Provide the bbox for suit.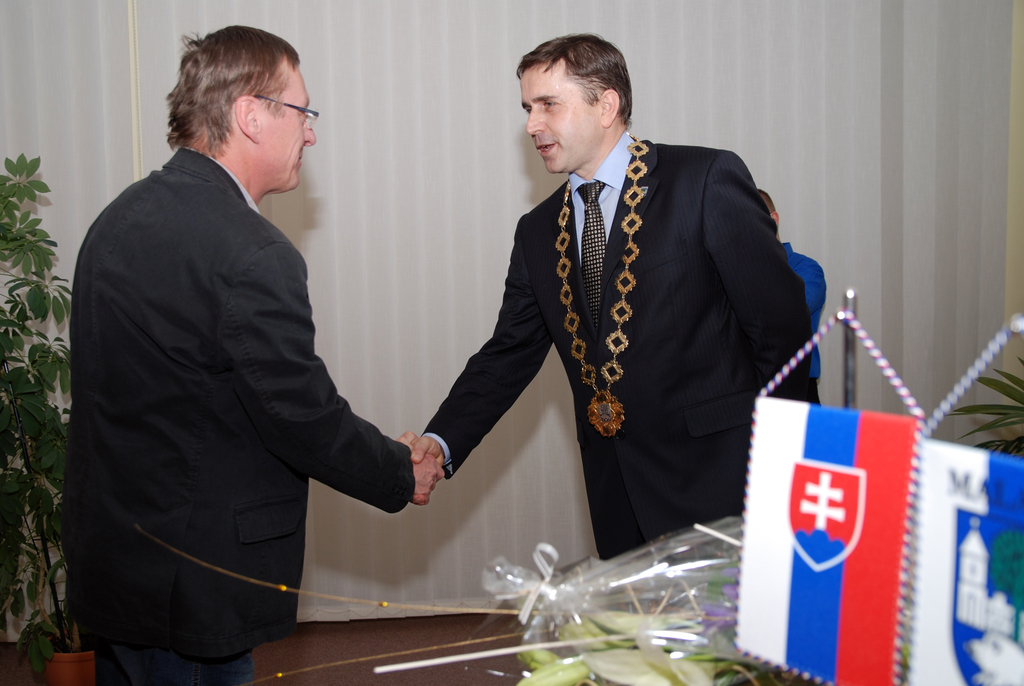
bbox(432, 35, 810, 598).
